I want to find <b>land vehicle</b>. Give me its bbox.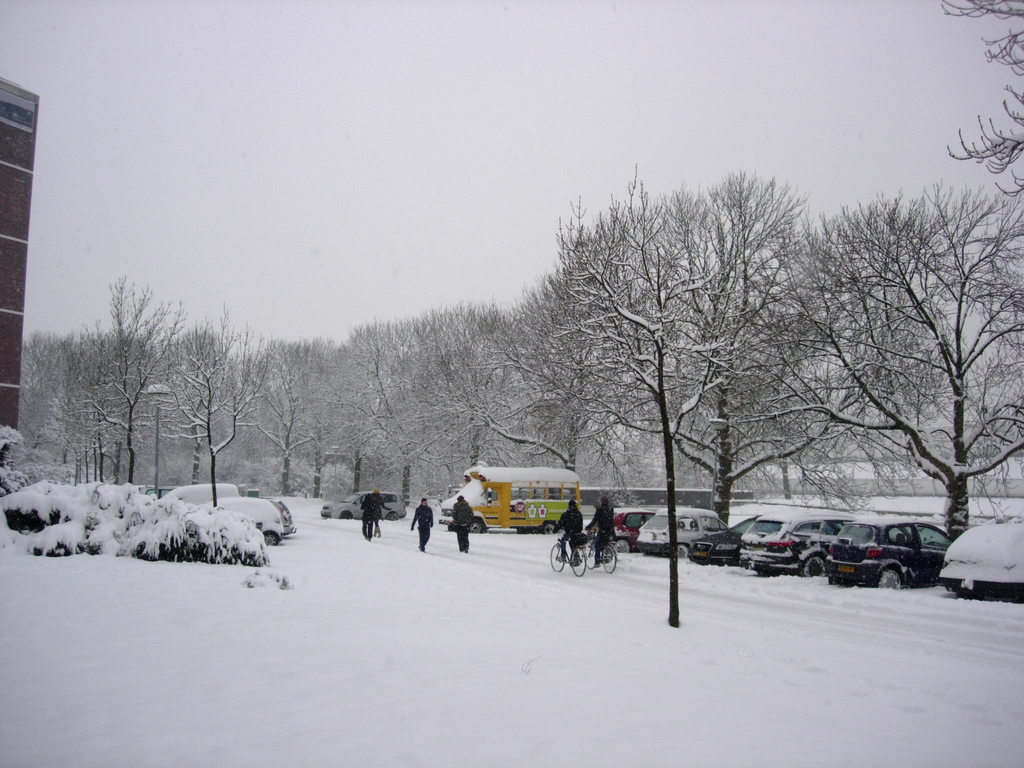
{"x1": 550, "y1": 532, "x2": 588, "y2": 579}.
